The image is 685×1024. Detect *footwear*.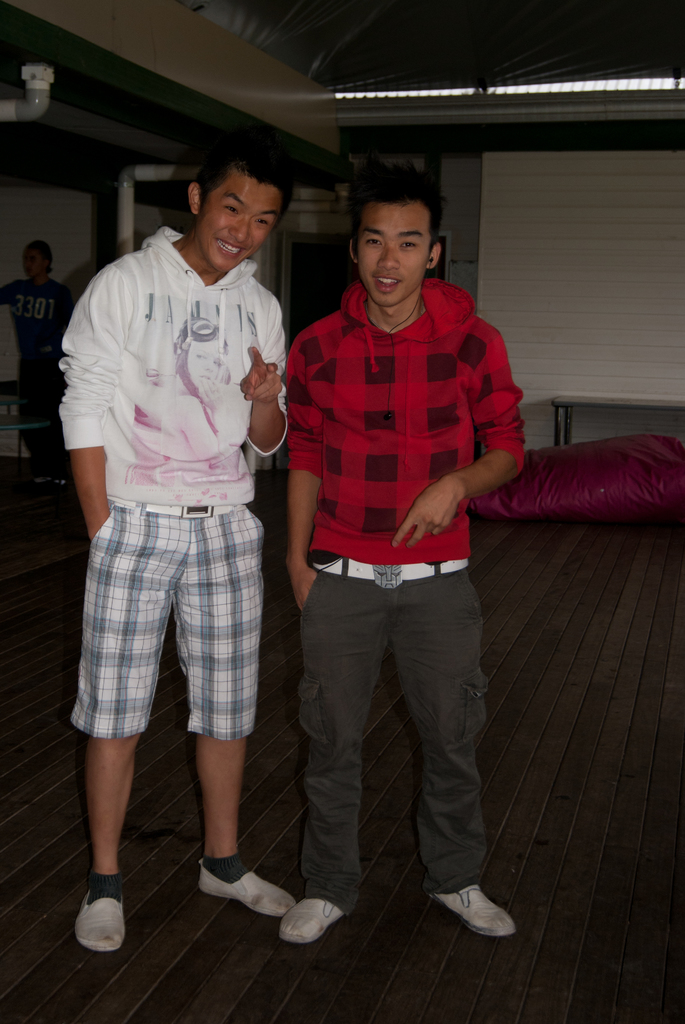
Detection: <bbox>68, 877, 129, 960</bbox>.
